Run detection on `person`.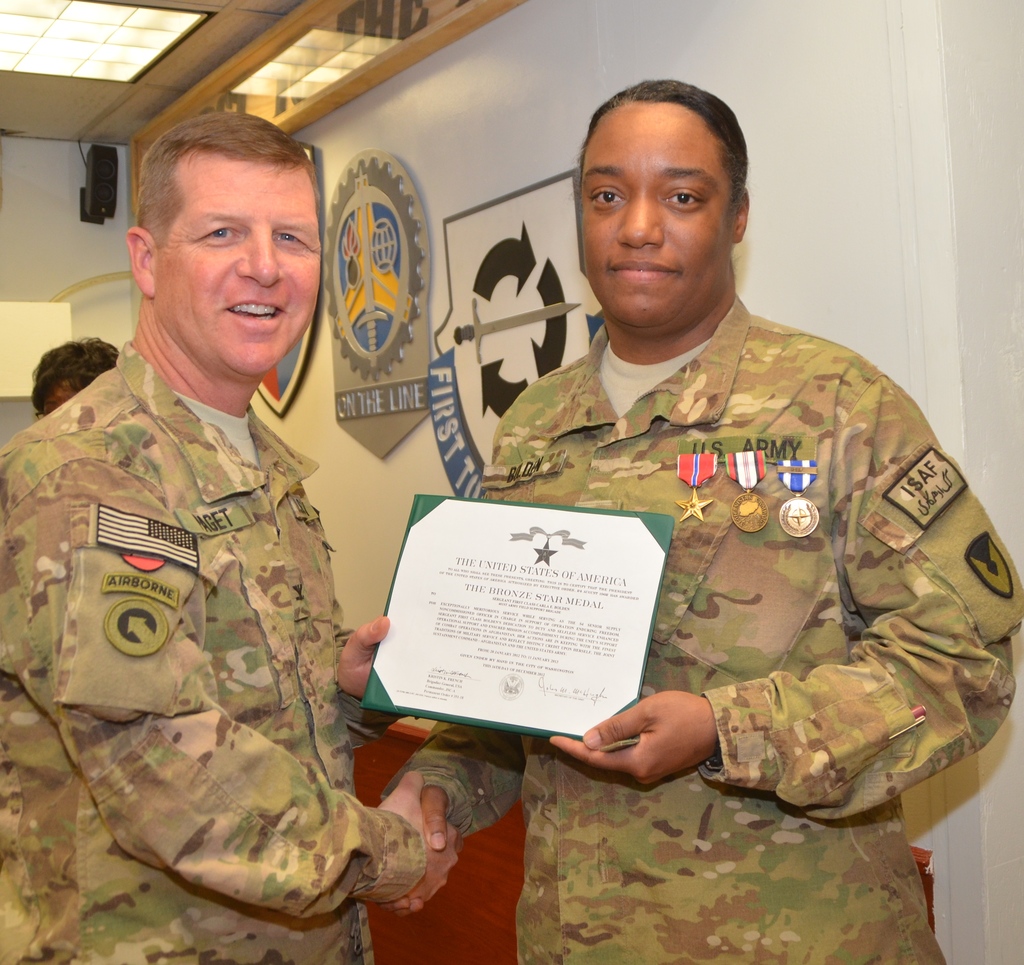
Result: x1=26, y1=337, x2=127, y2=429.
